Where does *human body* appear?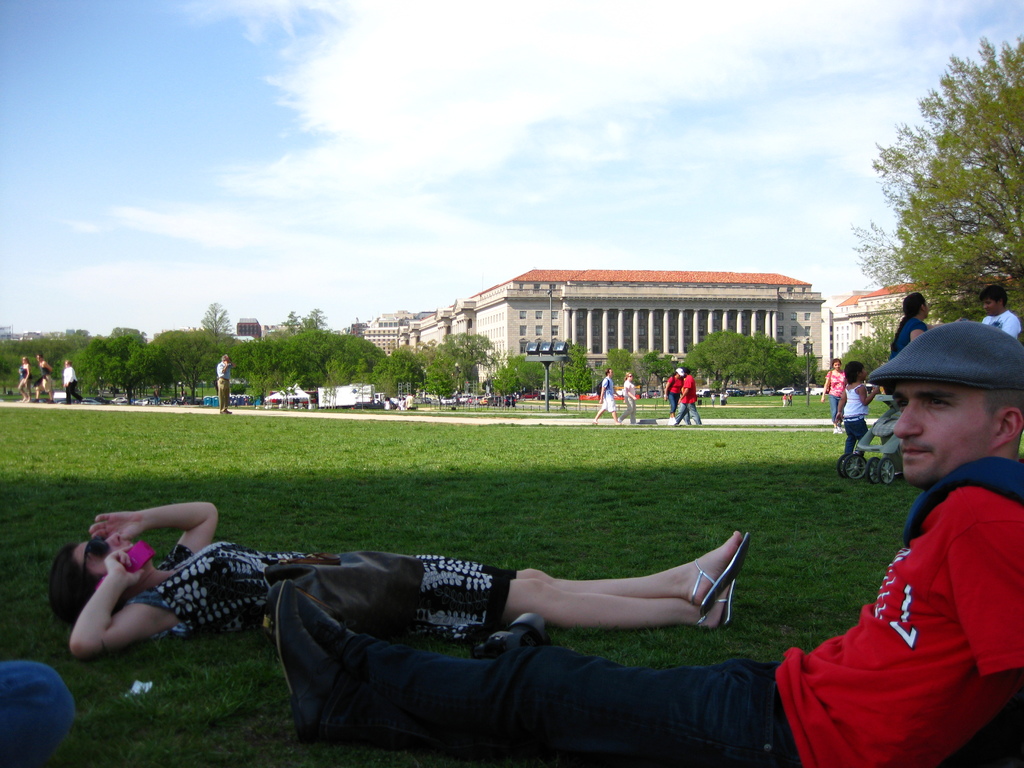
Appears at crop(894, 322, 935, 413).
